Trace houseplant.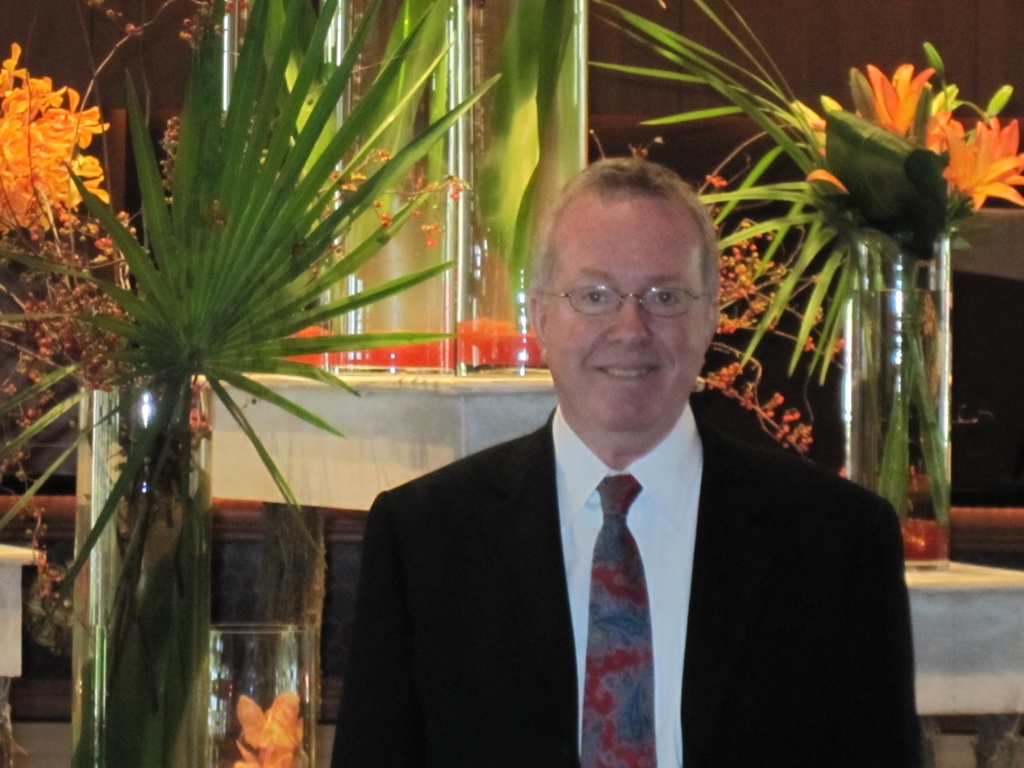
Traced to 582 0 1023 574.
